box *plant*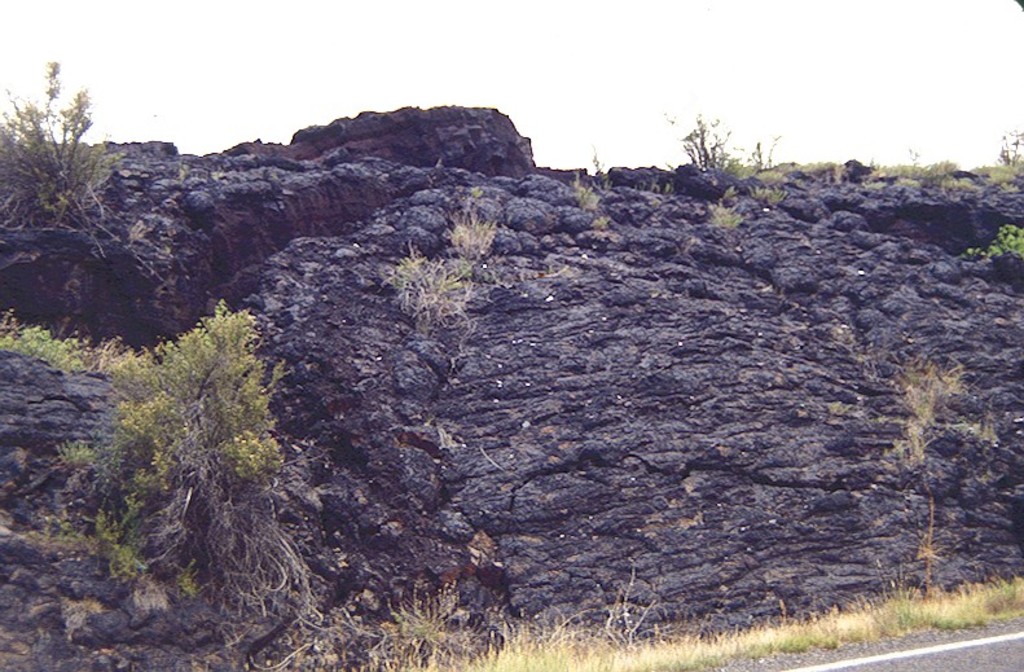
{"left": 44, "top": 117, "right": 989, "bottom": 671}
